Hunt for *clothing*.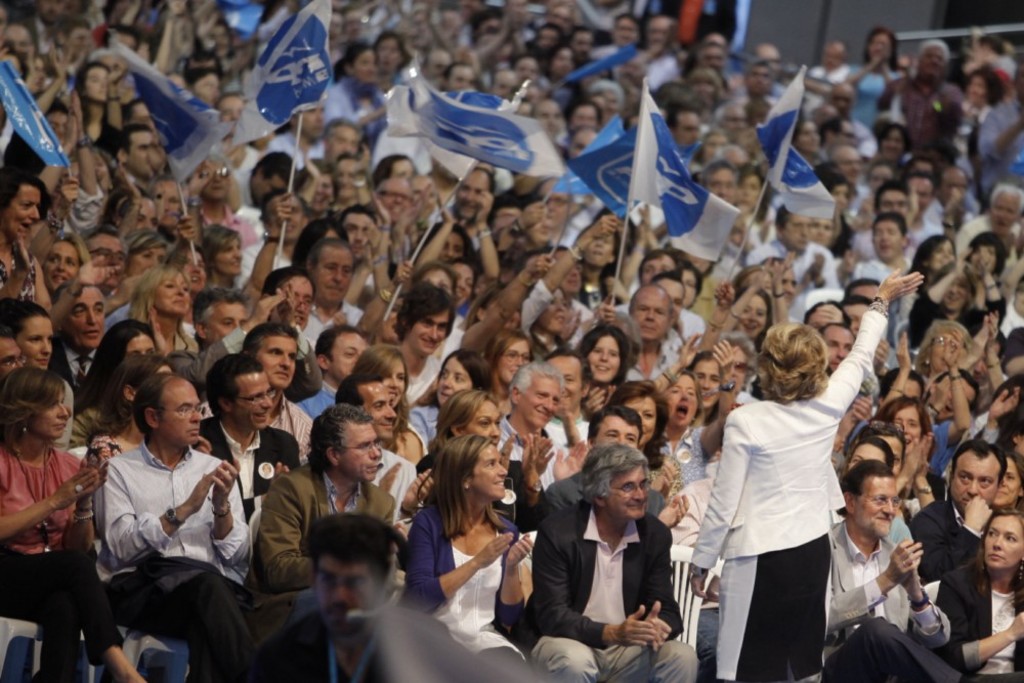
Hunted down at (45,332,102,388).
